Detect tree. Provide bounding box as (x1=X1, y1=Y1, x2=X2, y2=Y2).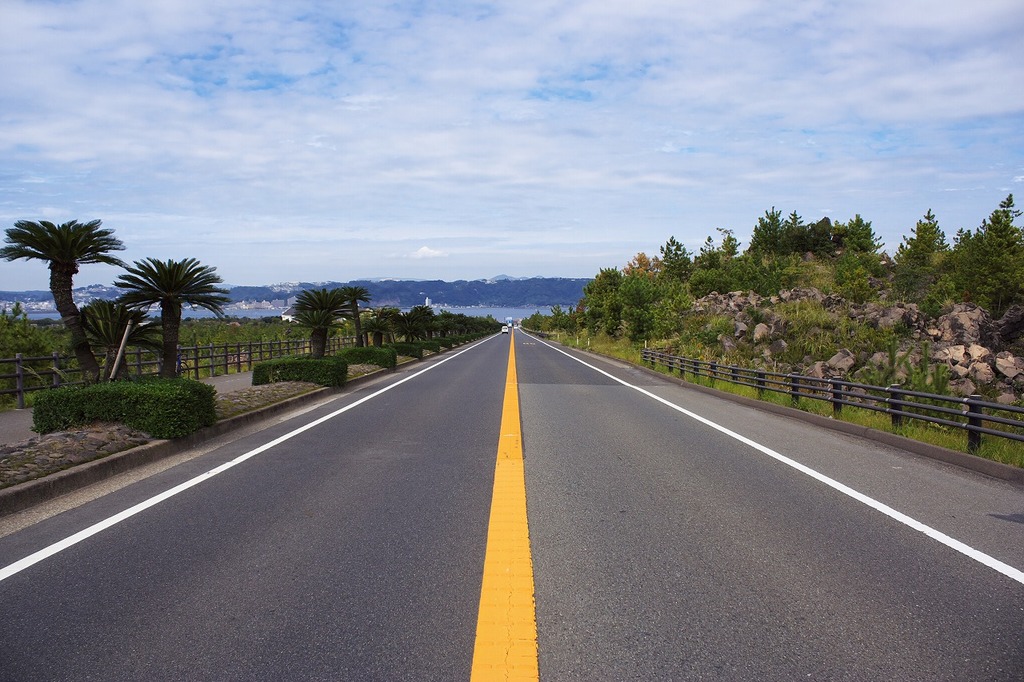
(x1=279, y1=273, x2=354, y2=355).
